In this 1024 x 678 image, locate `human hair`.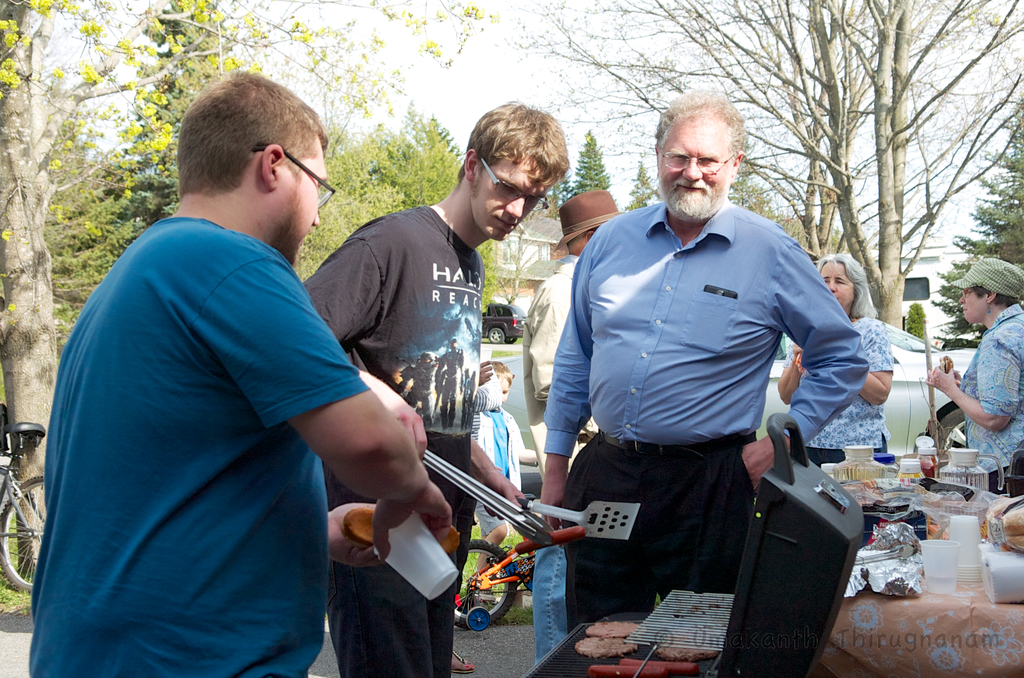
Bounding box: left=814, top=256, right=880, bottom=322.
